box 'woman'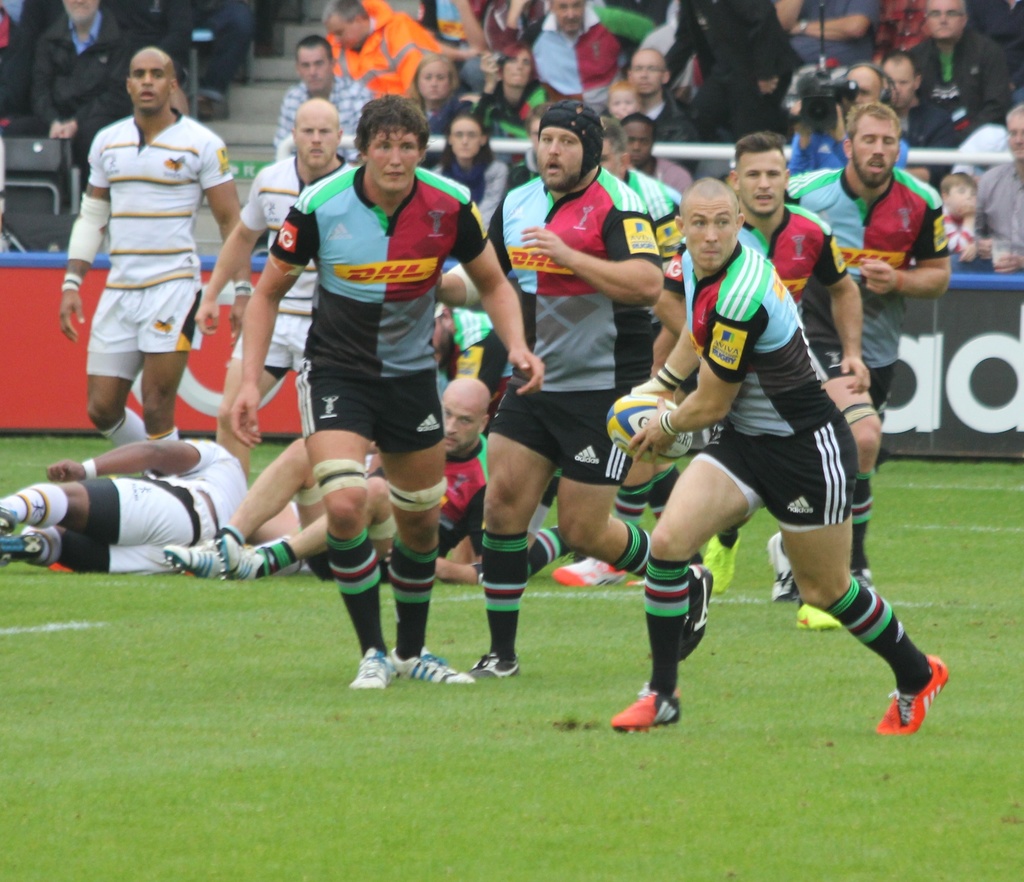
pyautogui.locateOnScreen(472, 41, 548, 140)
